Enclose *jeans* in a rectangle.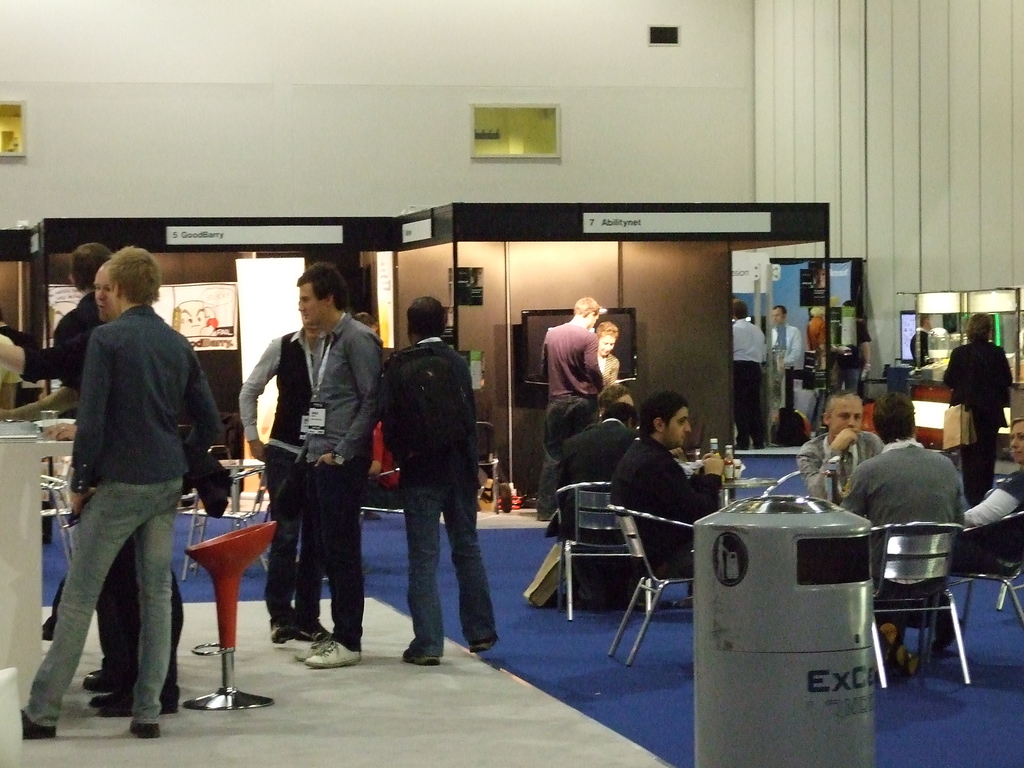
[97,579,148,679].
